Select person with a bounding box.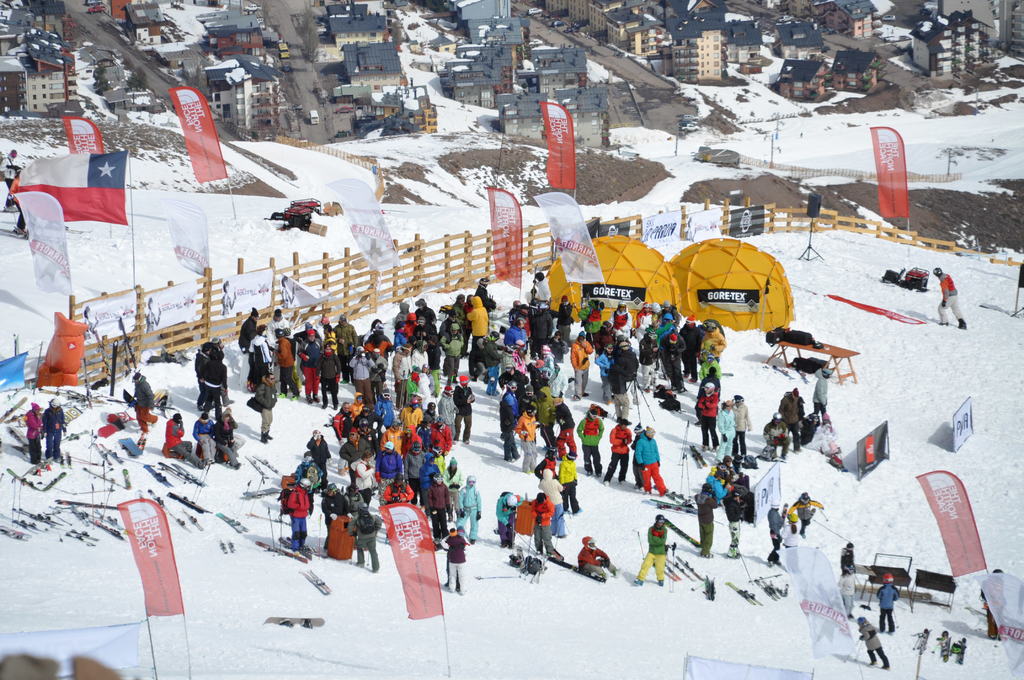
region(321, 483, 346, 558).
